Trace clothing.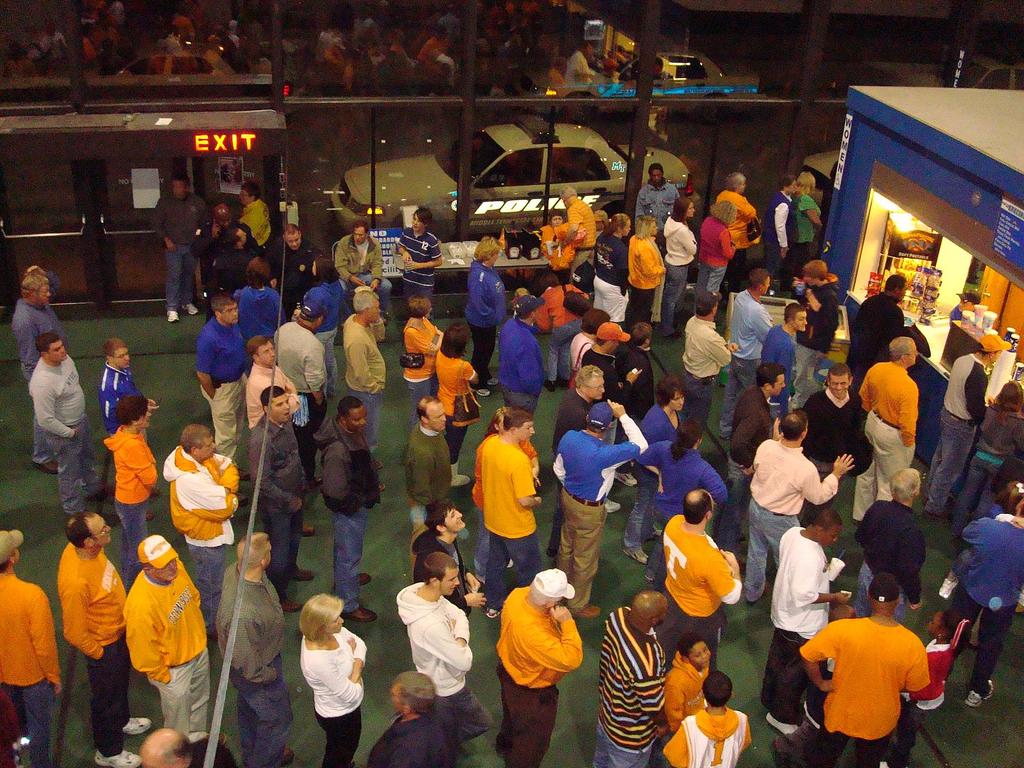
Traced to (left=99, top=369, right=132, bottom=430).
